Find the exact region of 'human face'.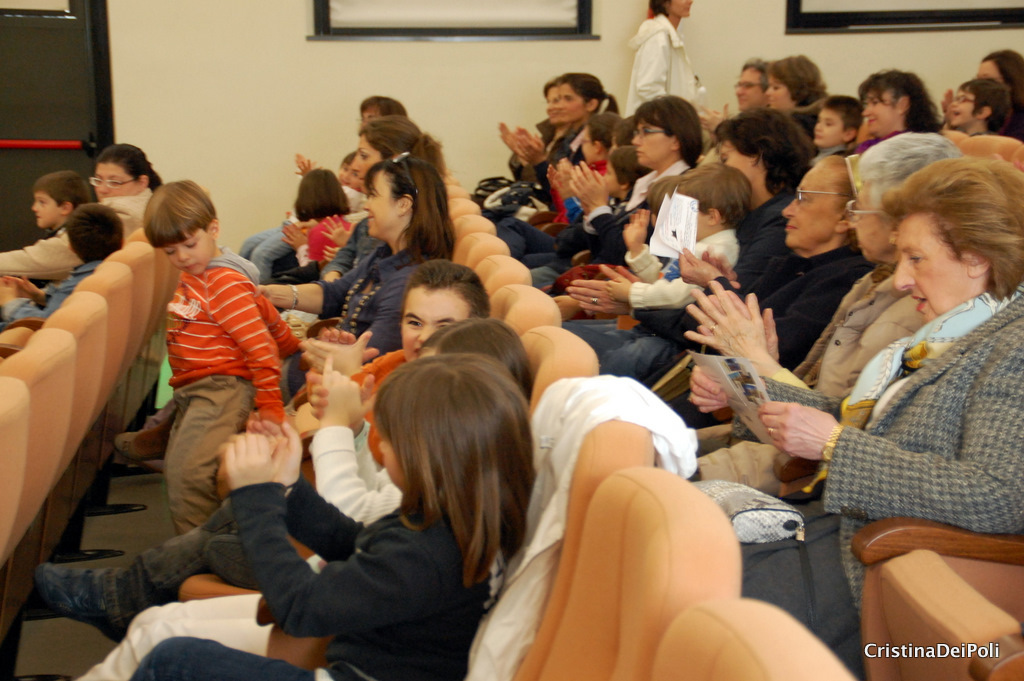
Exact region: 953:87:980:126.
